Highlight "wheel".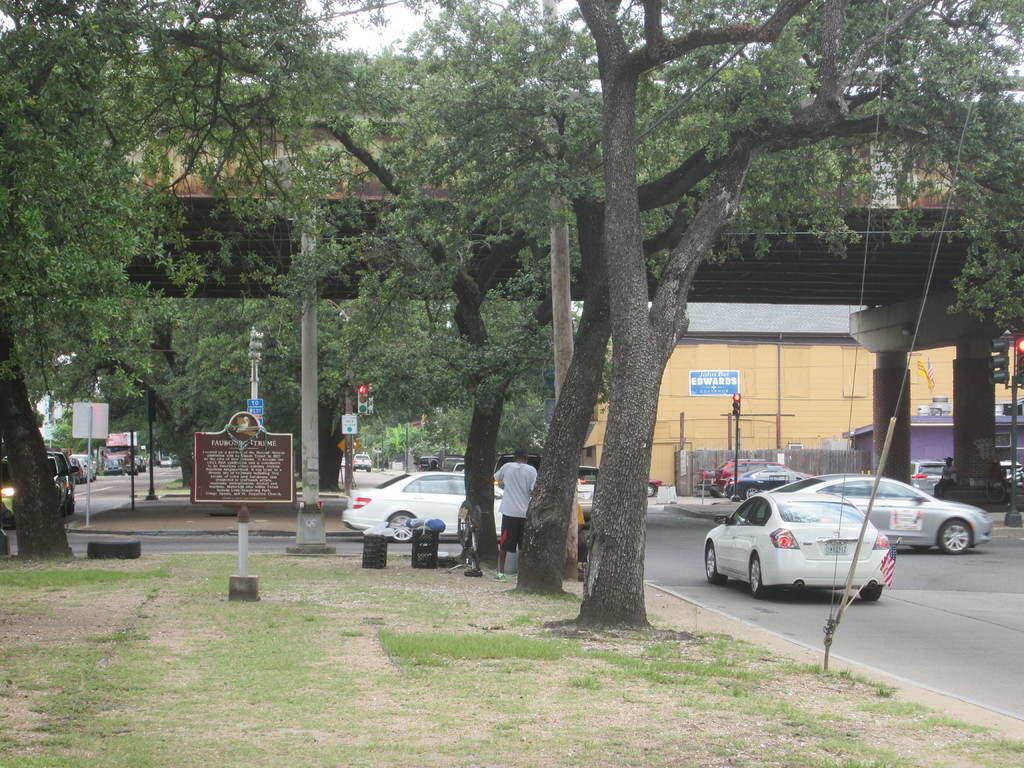
Highlighted region: detection(705, 541, 723, 584).
